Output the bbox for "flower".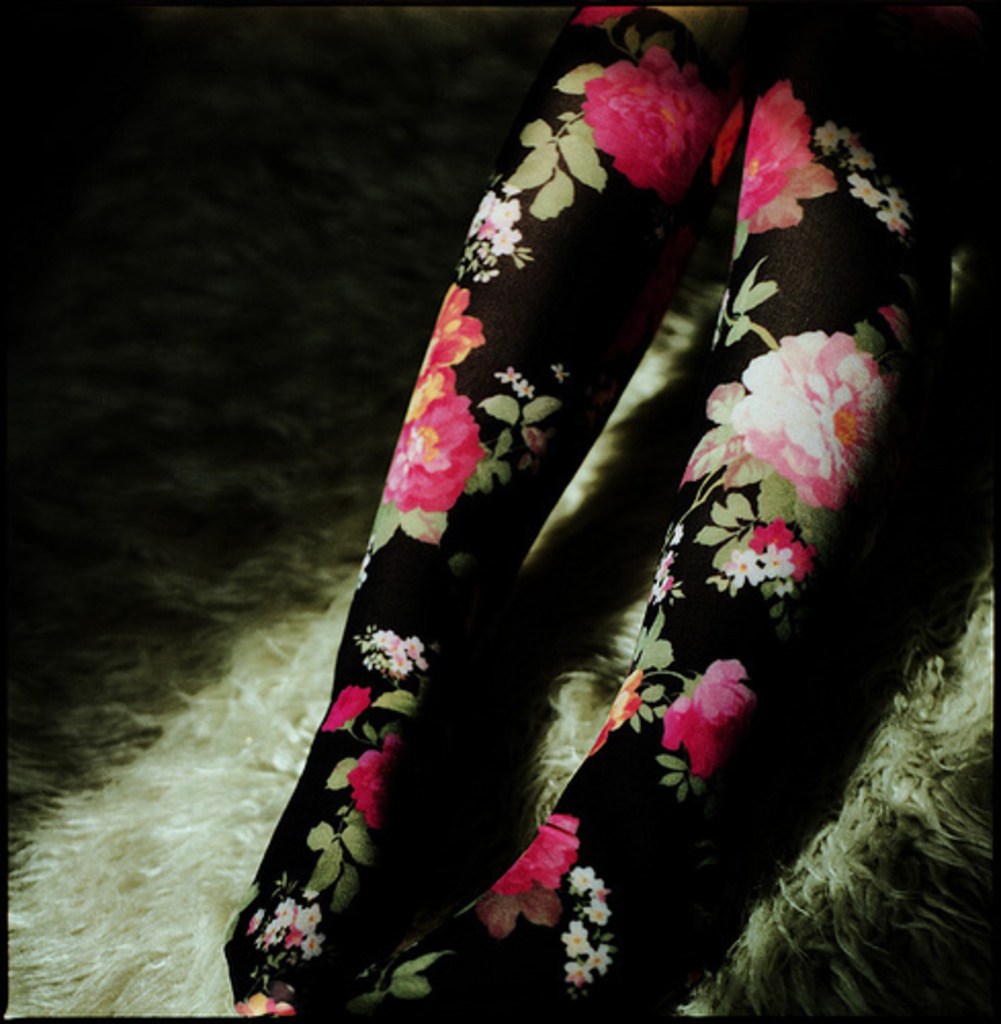
{"left": 575, "top": 4, "right": 633, "bottom": 31}.
